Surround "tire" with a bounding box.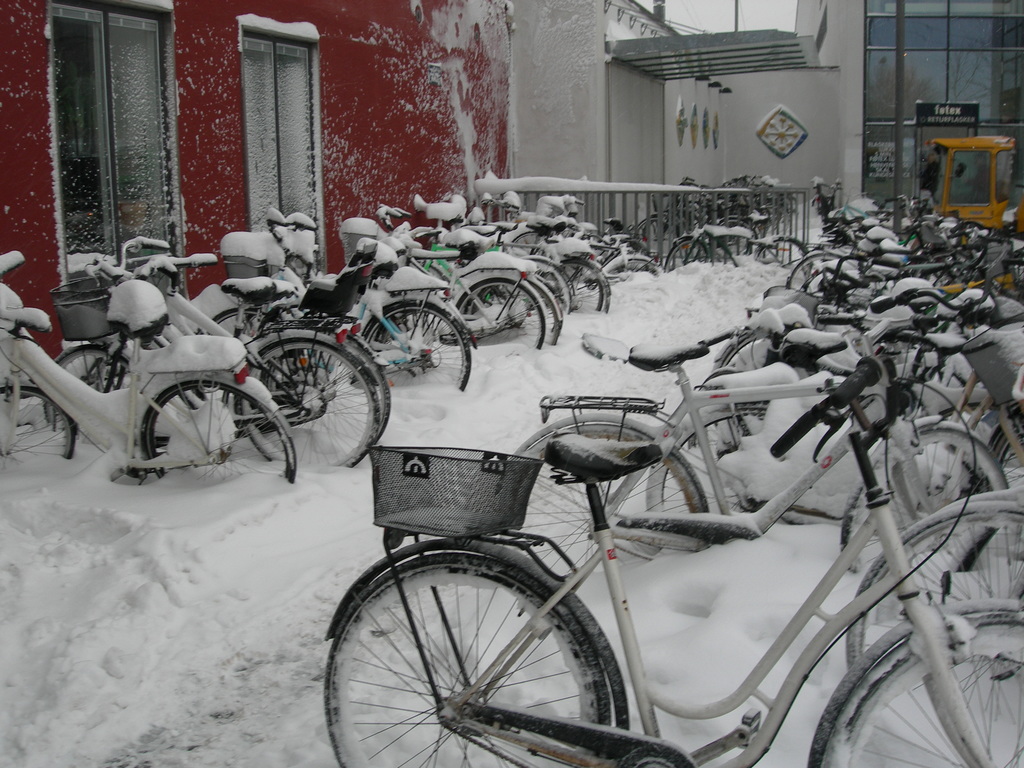
[x1=42, y1=346, x2=135, y2=429].
